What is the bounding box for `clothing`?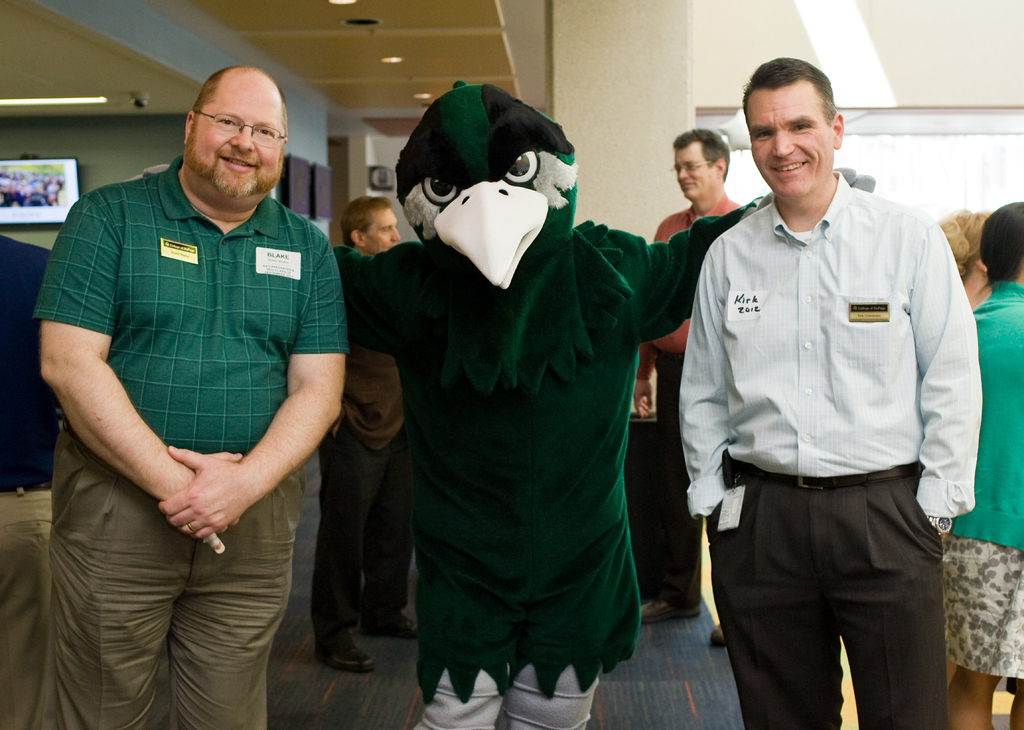
x1=317, y1=343, x2=414, y2=649.
